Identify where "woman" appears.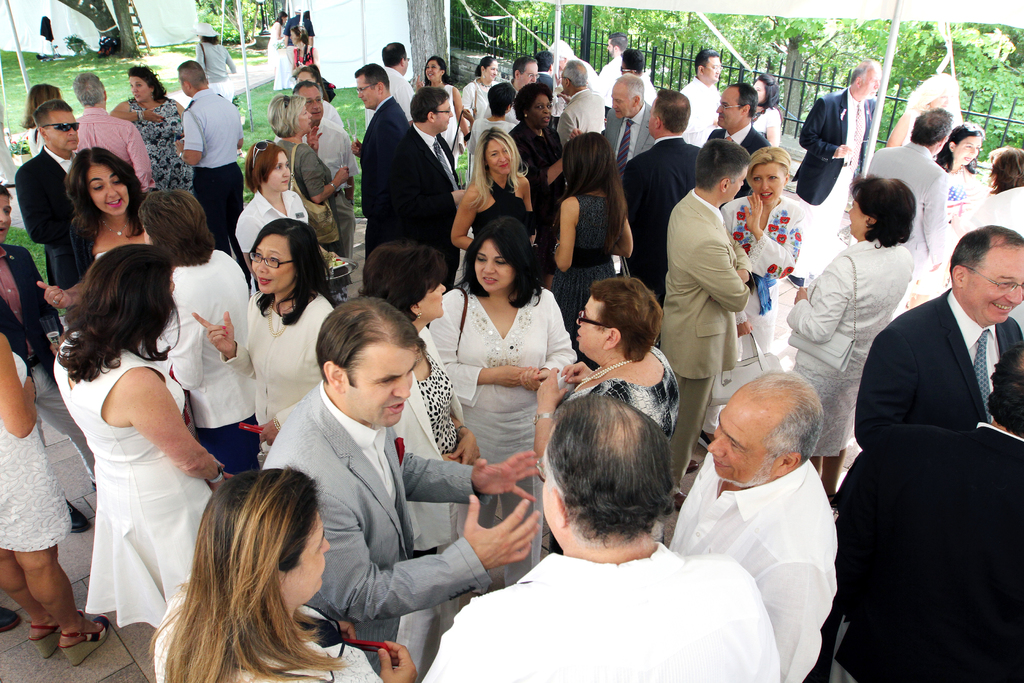
Appears at (158, 461, 419, 682).
